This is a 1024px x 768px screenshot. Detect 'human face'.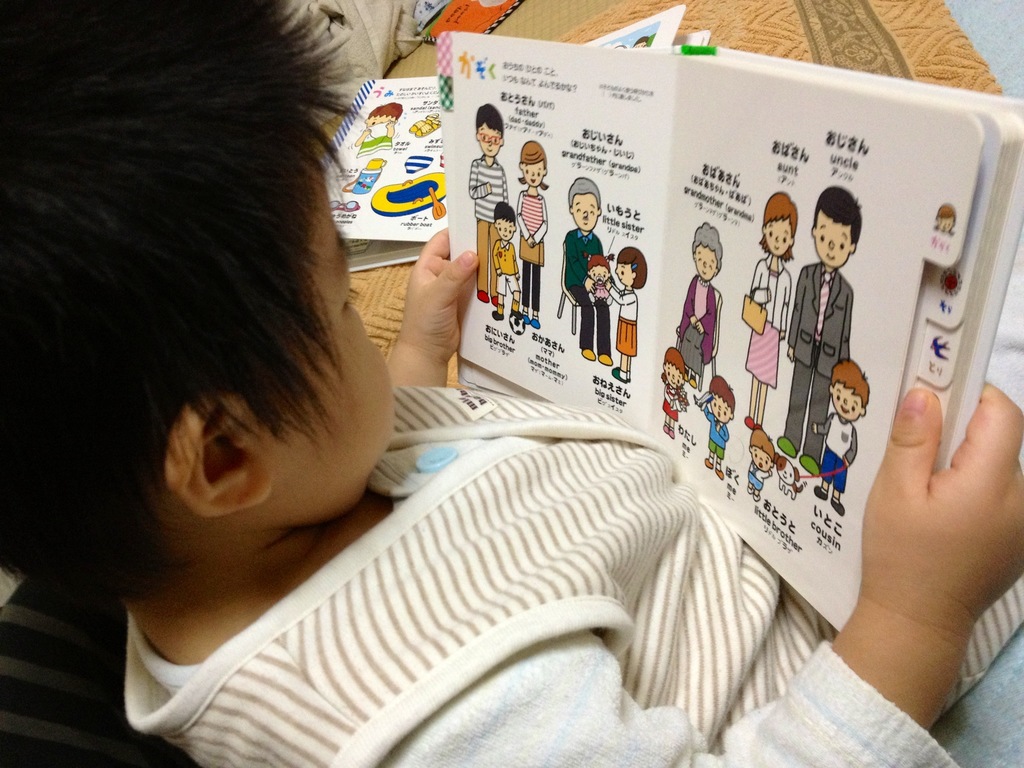
{"left": 664, "top": 365, "right": 683, "bottom": 385}.
